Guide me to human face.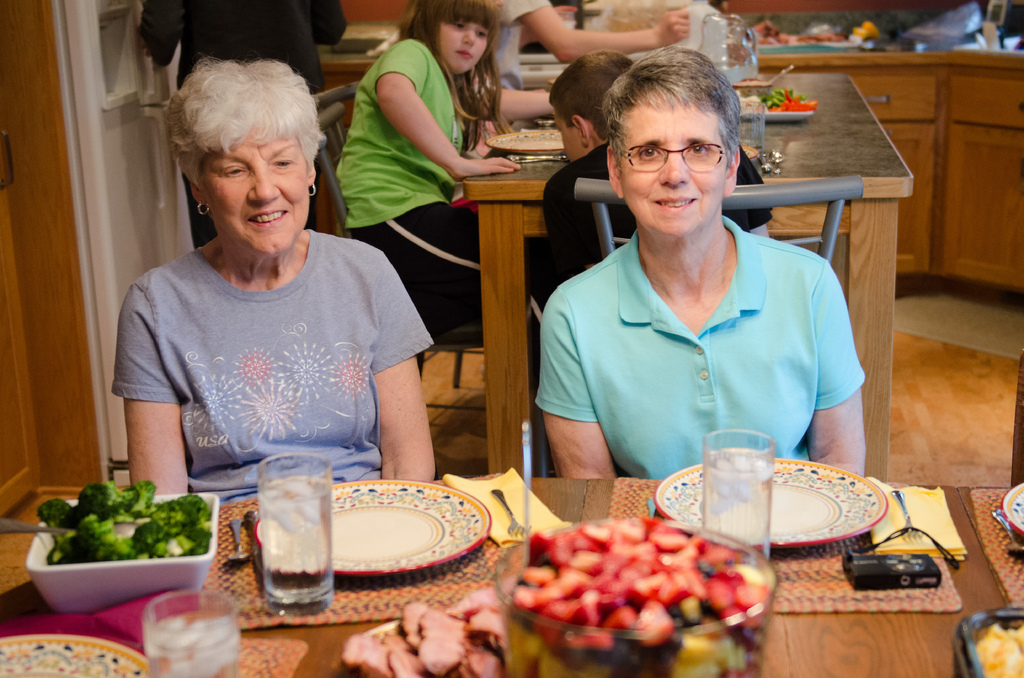
Guidance: (200, 133, 314, 261).
